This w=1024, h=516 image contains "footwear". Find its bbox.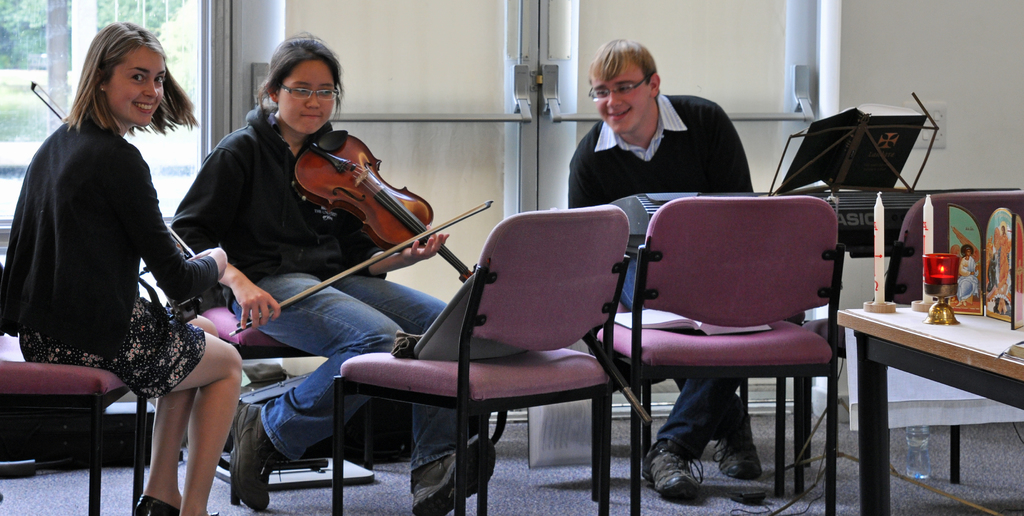
(left=653, top=439, right=724, bottom=499).
